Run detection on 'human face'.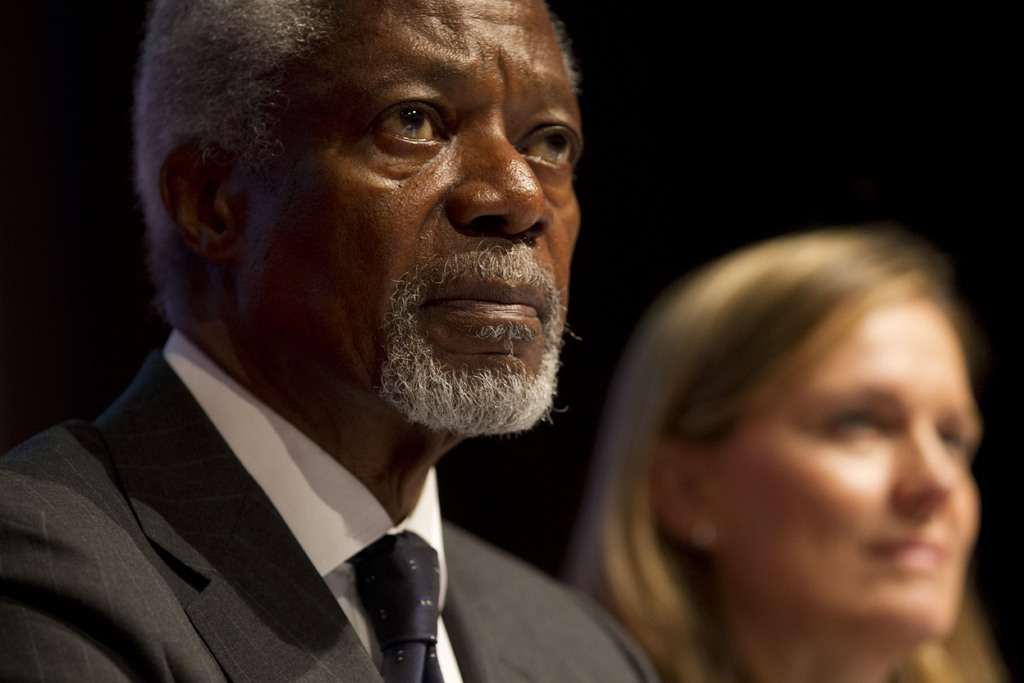
Result: {"x1": 228, "y1": 0, "x2": 583, "y2": 397}.
